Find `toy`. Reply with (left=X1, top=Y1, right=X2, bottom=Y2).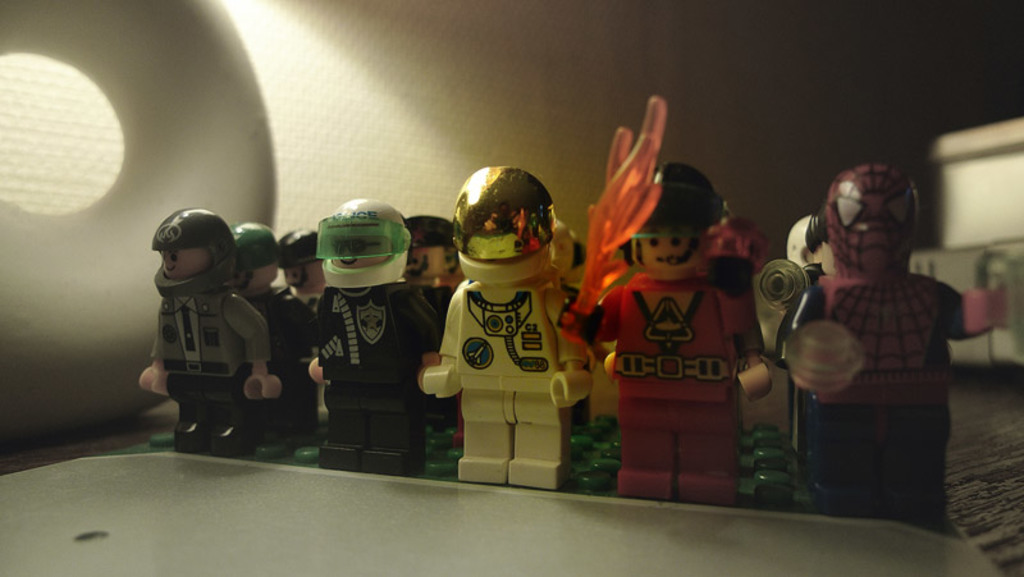
(left=273, top=230, right=325, bottom=423).
